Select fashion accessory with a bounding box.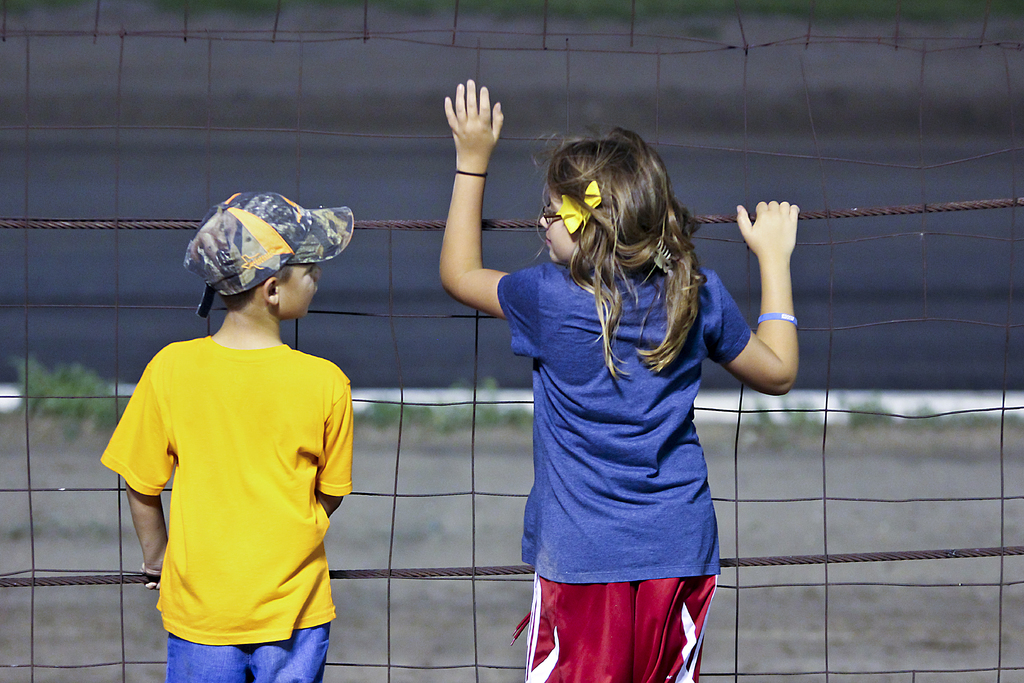
756, 314, 801, 324.
